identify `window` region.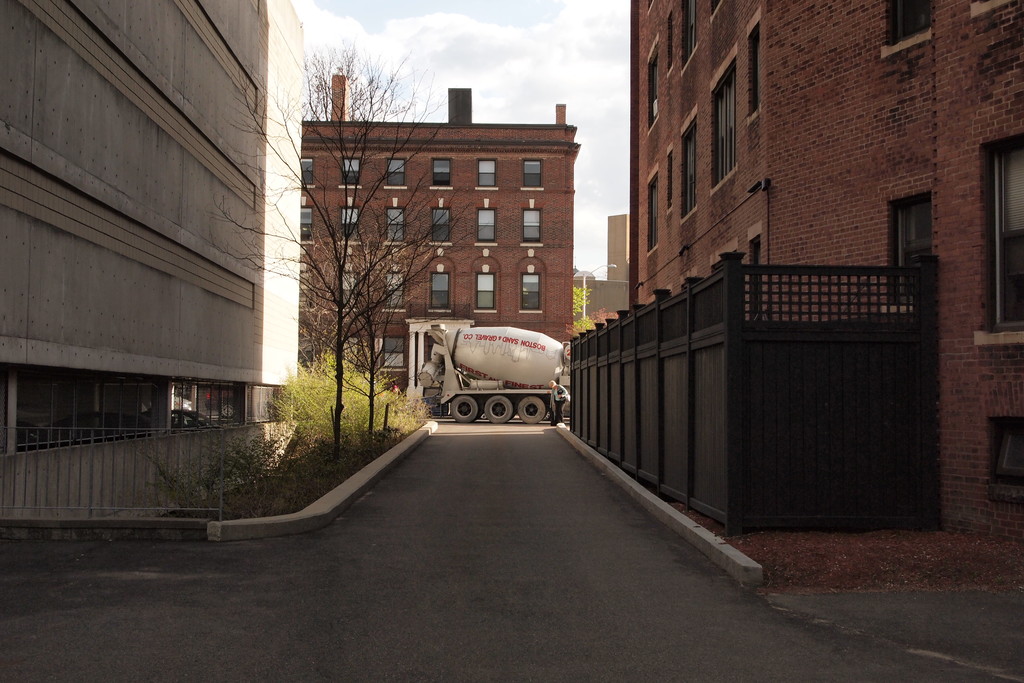
Region: <bbox>521, 158, 545, 192</bbox>.
